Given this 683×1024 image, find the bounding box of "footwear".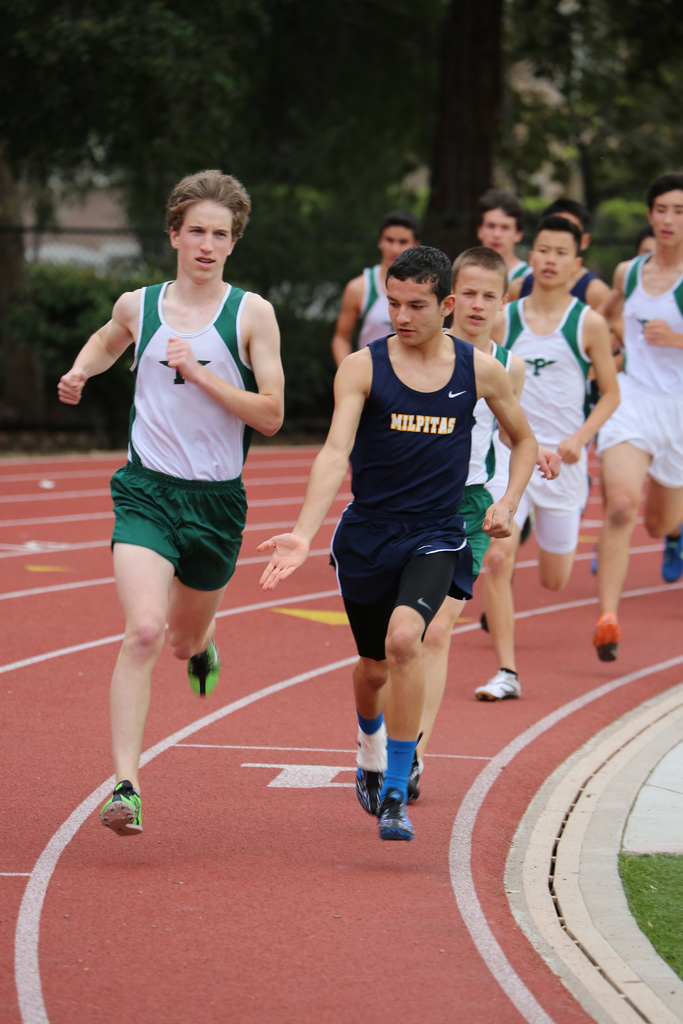
x1=593, y1=612, x2=625, y2=665.
